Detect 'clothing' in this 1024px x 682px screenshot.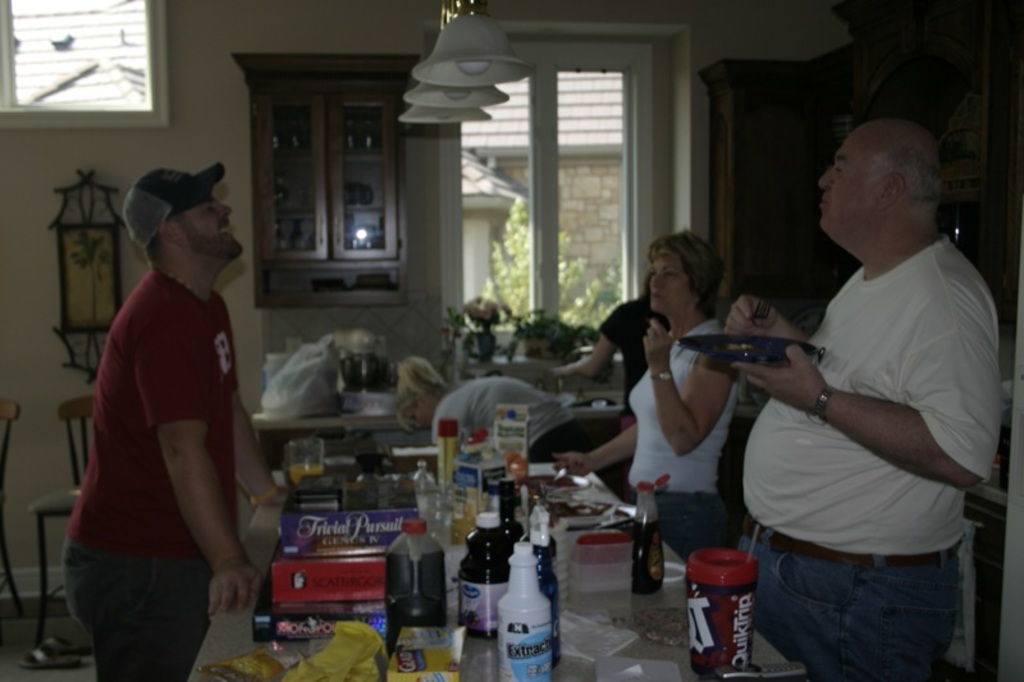
Detection: <bbox>63, 544, 212, 681</bbox>.
